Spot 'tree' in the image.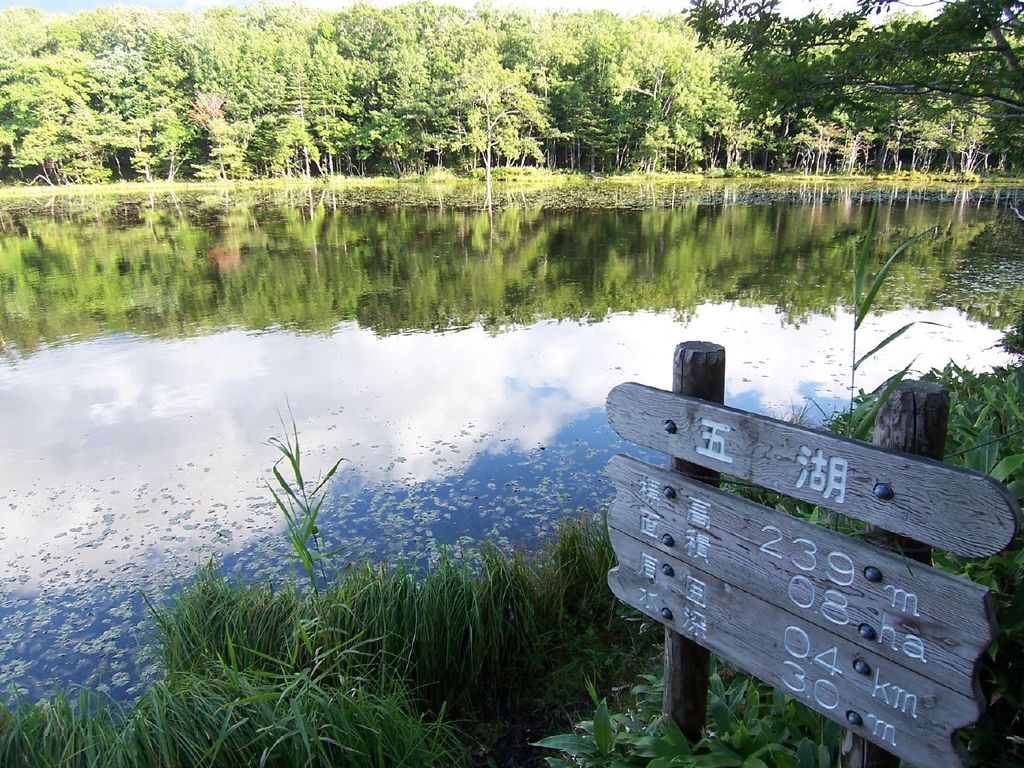
'tree' found at rect(678, 0, 1023, 166).
